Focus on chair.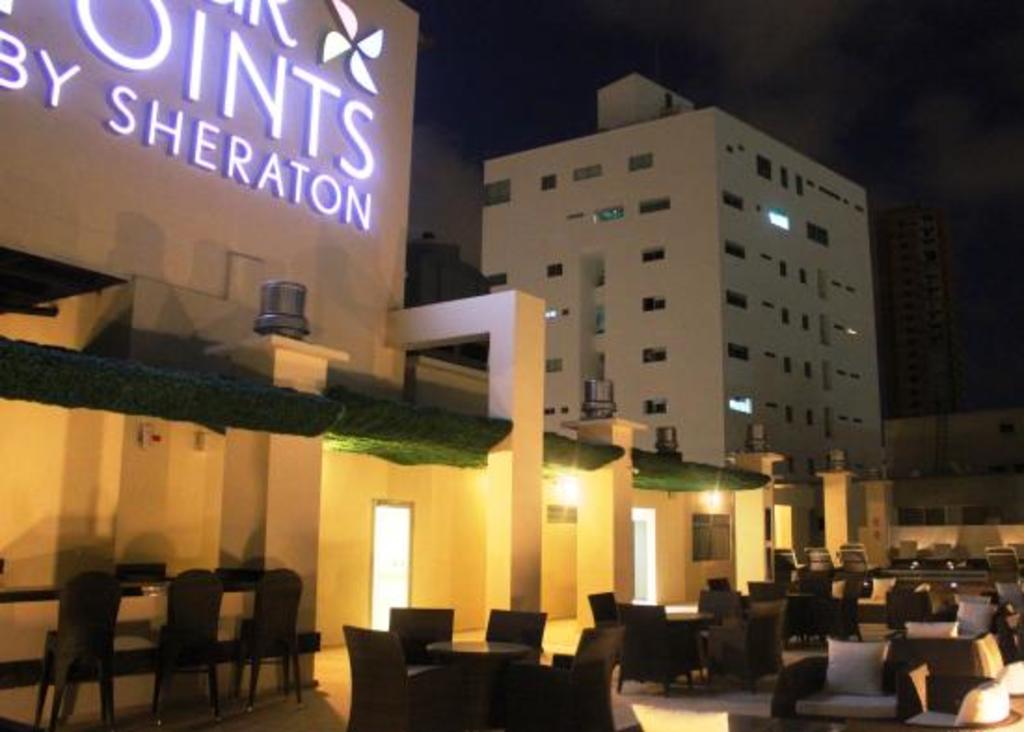
Focused at 229,568,305,717.
